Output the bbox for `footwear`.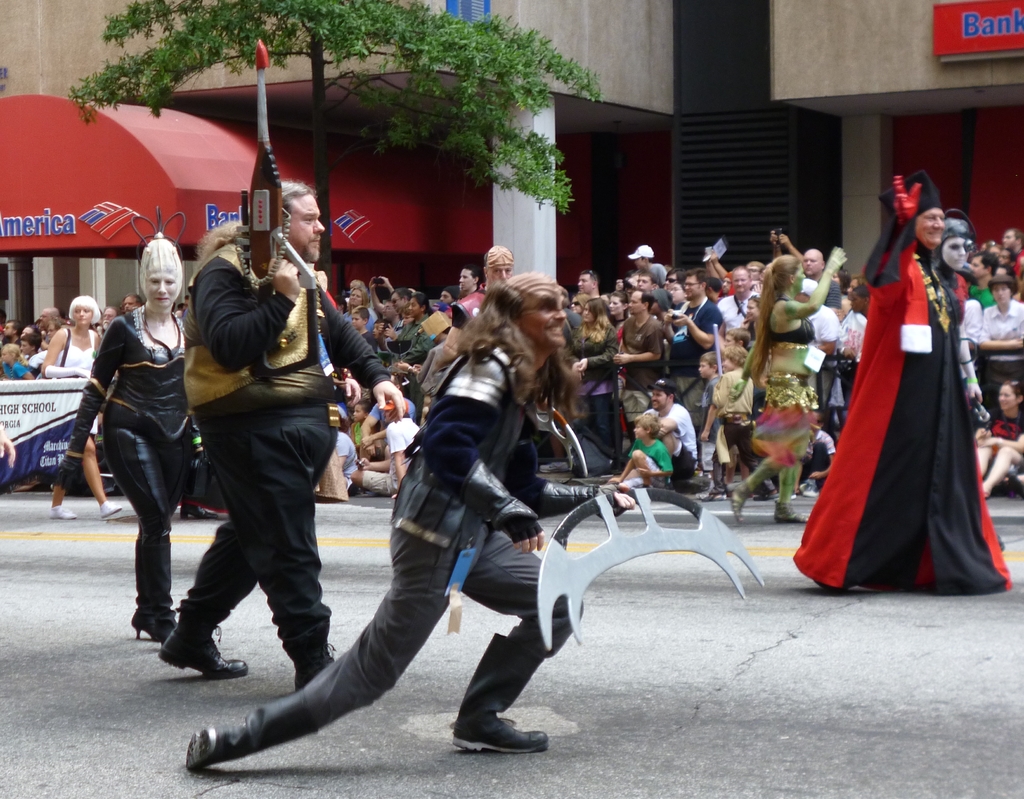
[46,503,79,521].
